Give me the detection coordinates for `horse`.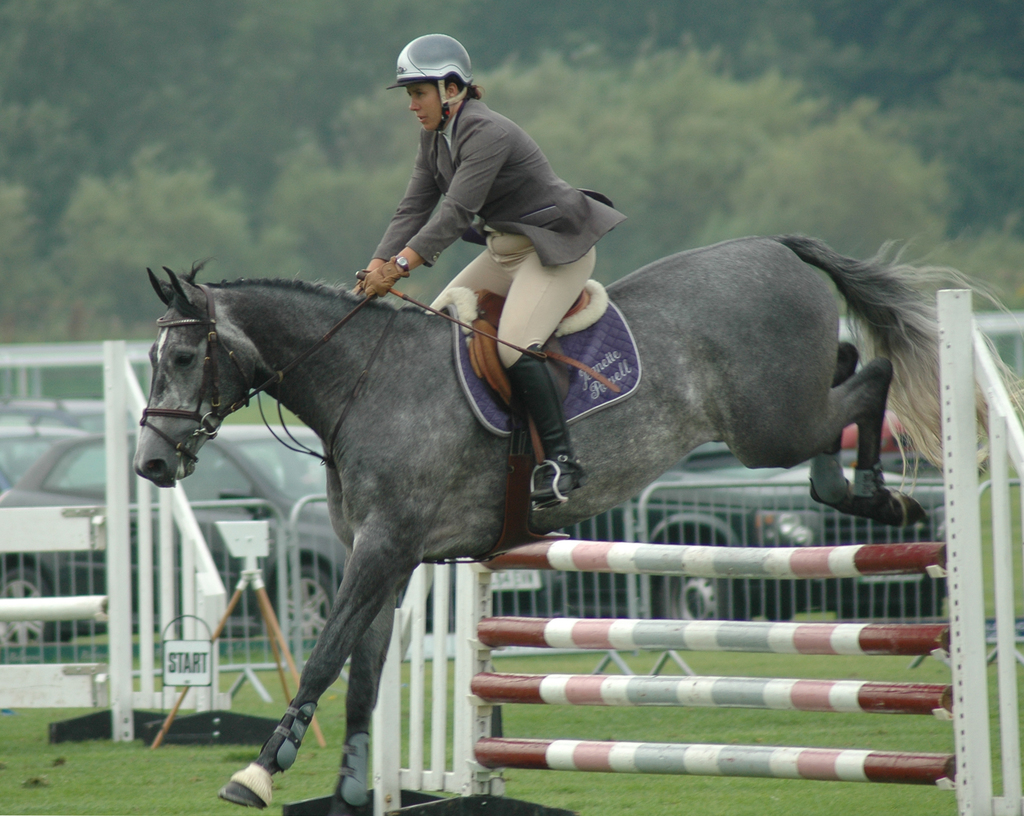
[left=131, top=236, right=1023, bottom=815].
